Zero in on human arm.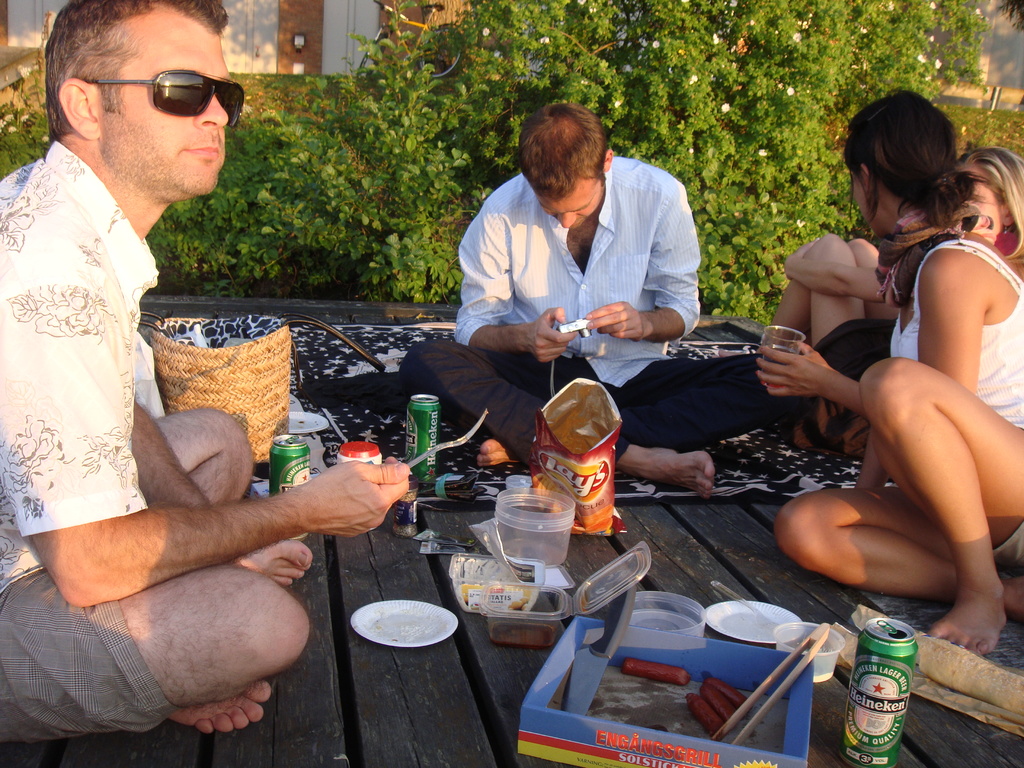
Zeroed in: <box>0,234,414,601</box>.
